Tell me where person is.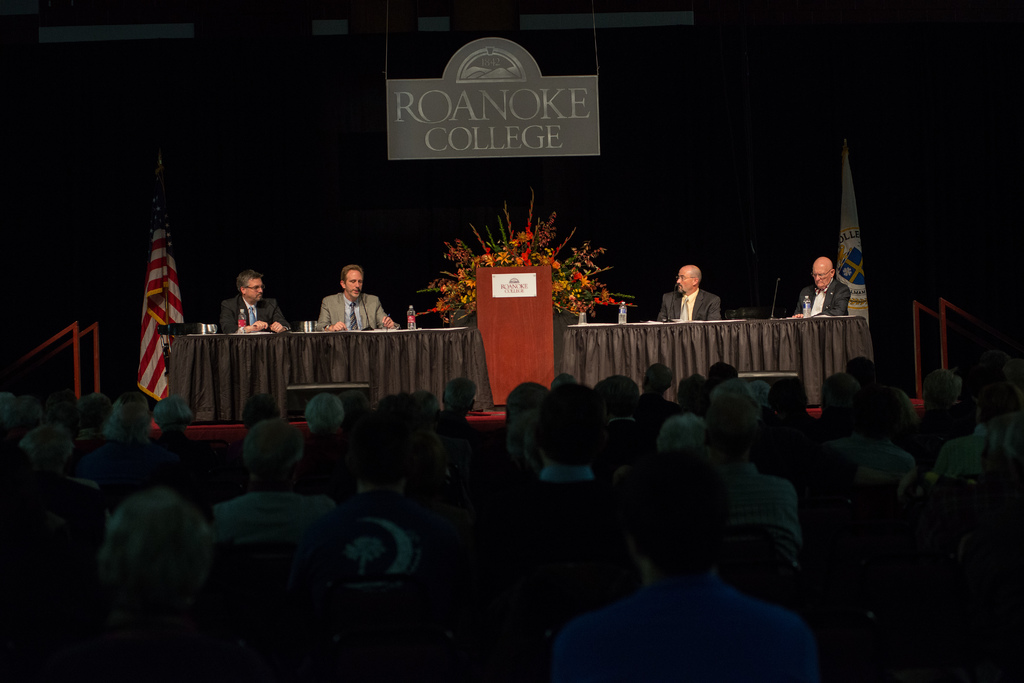
person is at [306, 259, 379, 342].
